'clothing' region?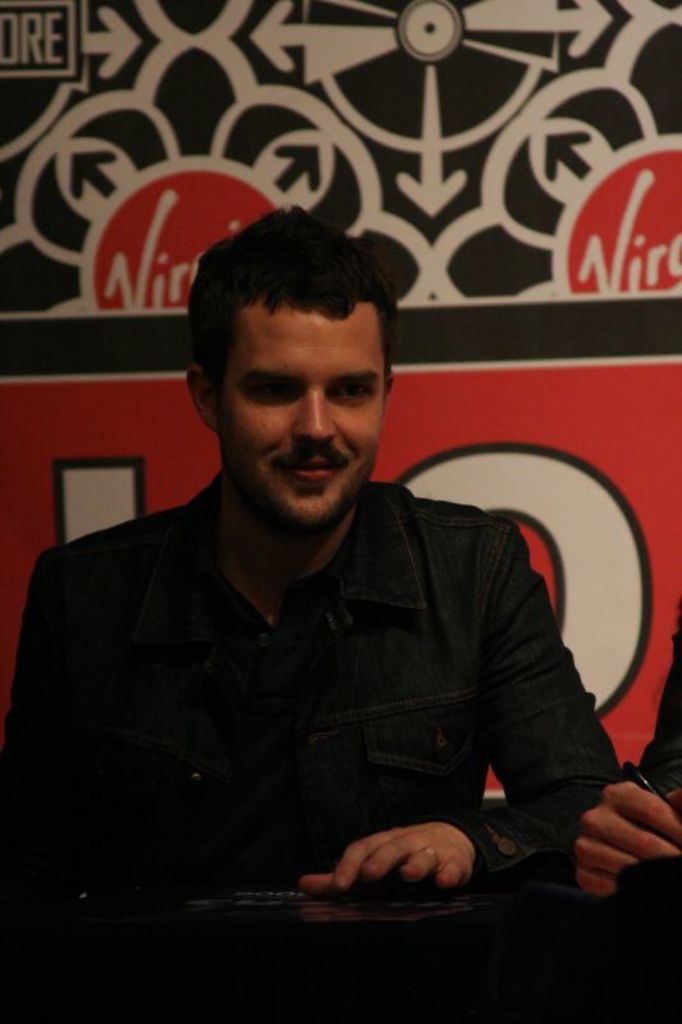
x1=10 y1=472 x2=623 y2=919
